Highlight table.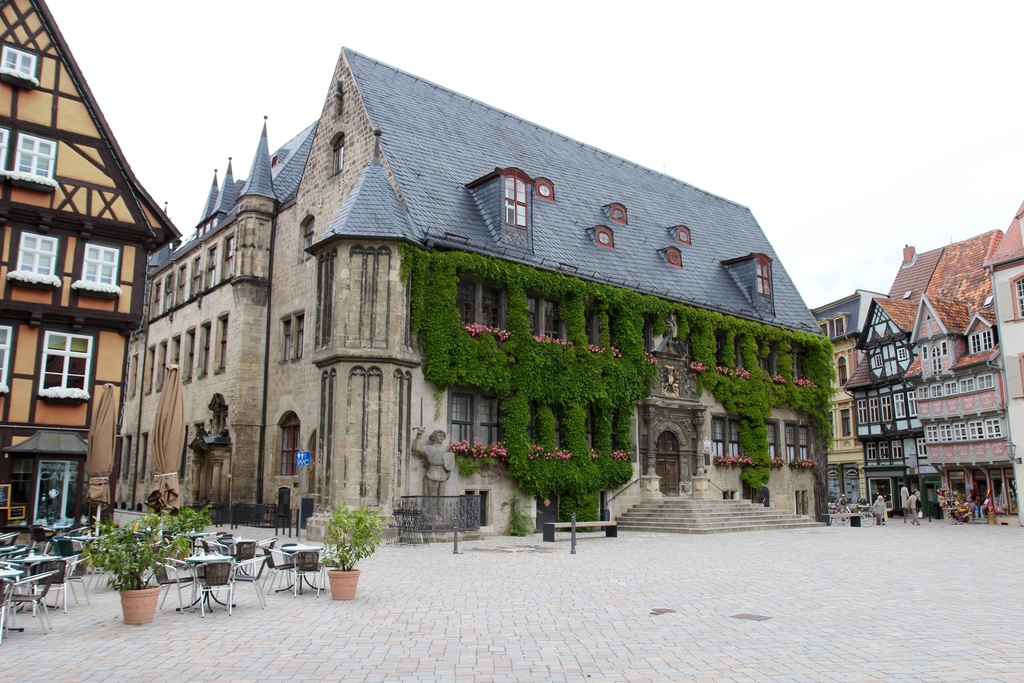
Highlighted region: 0,572,24,632.
